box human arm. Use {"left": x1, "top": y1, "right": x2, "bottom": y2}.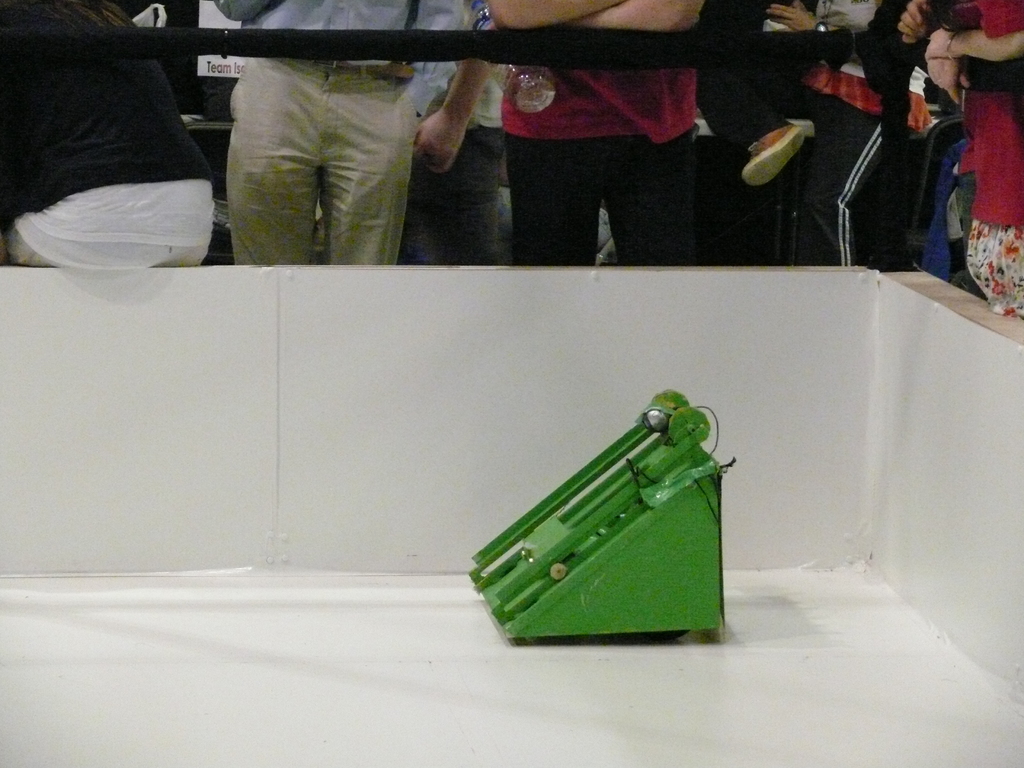
{"left": 772, "top": 3, "right": 815, "bottom": 44}.
